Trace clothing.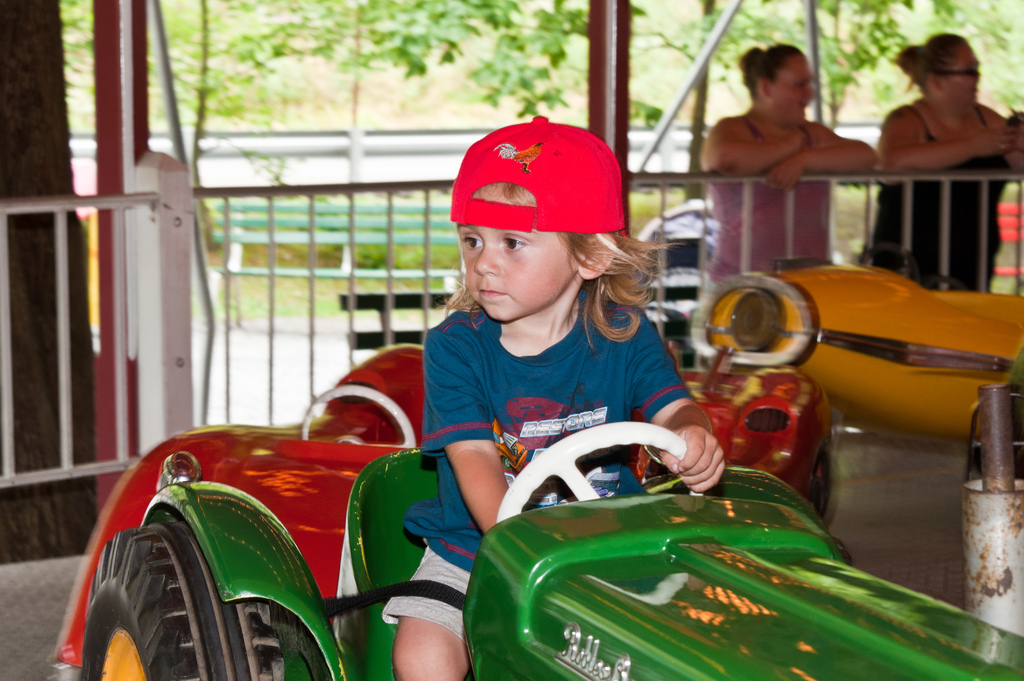
Traced to x1=874, y1=104, x2=1016, y2=285.
